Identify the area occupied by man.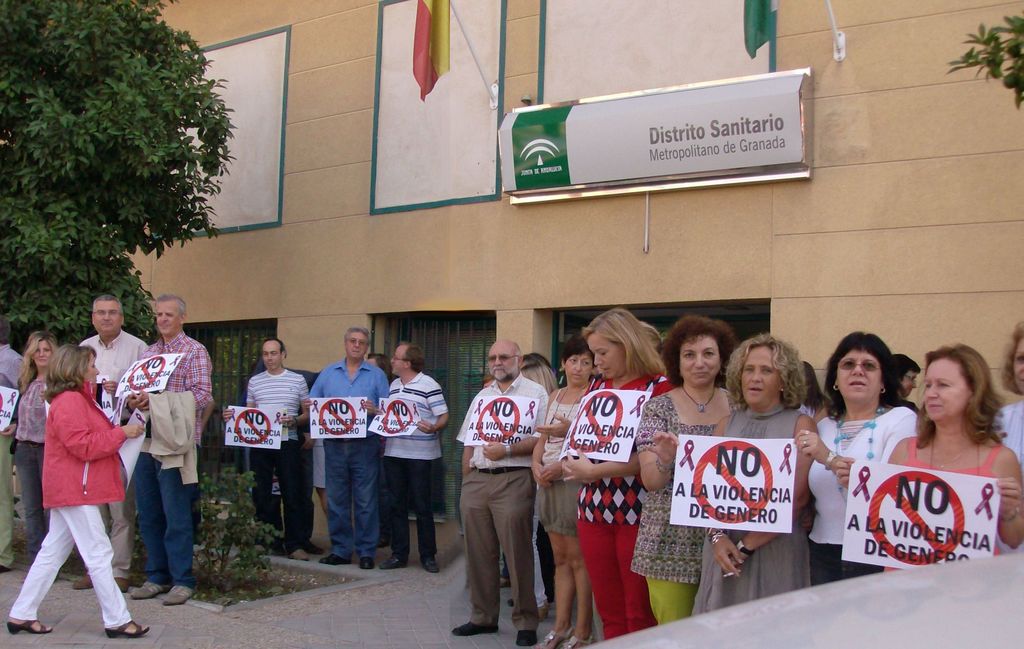
Area: 223/334/314/562.
